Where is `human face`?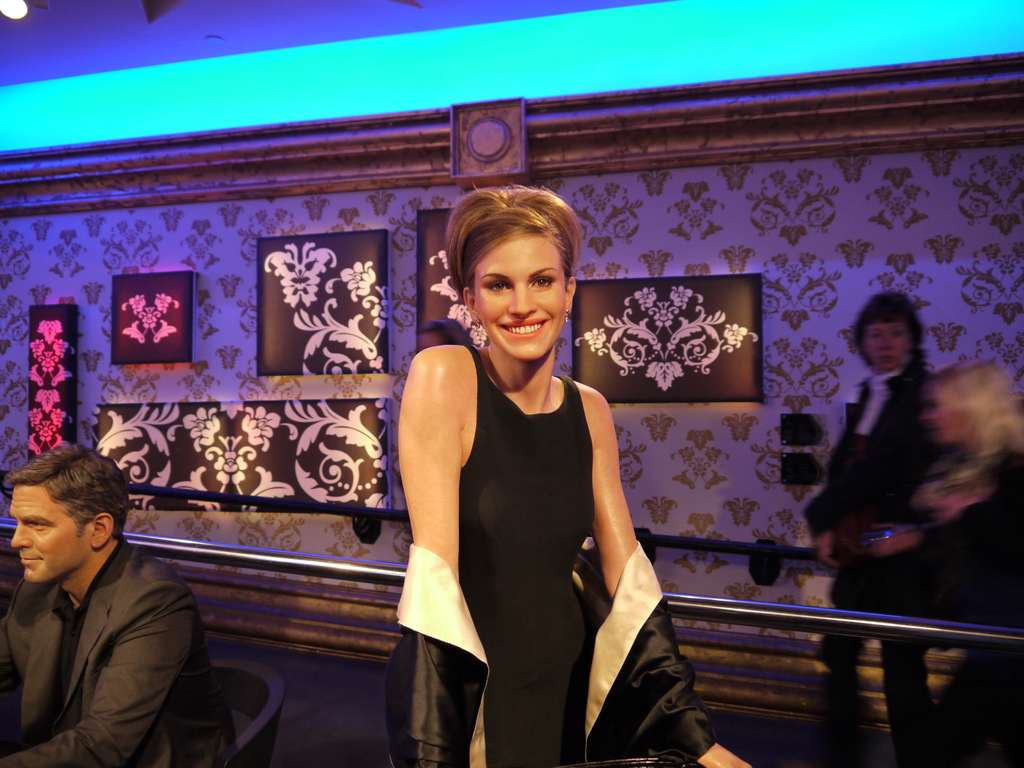
{"x1": 6, "y1": 488, "x2": 91, "y2": 579}.
